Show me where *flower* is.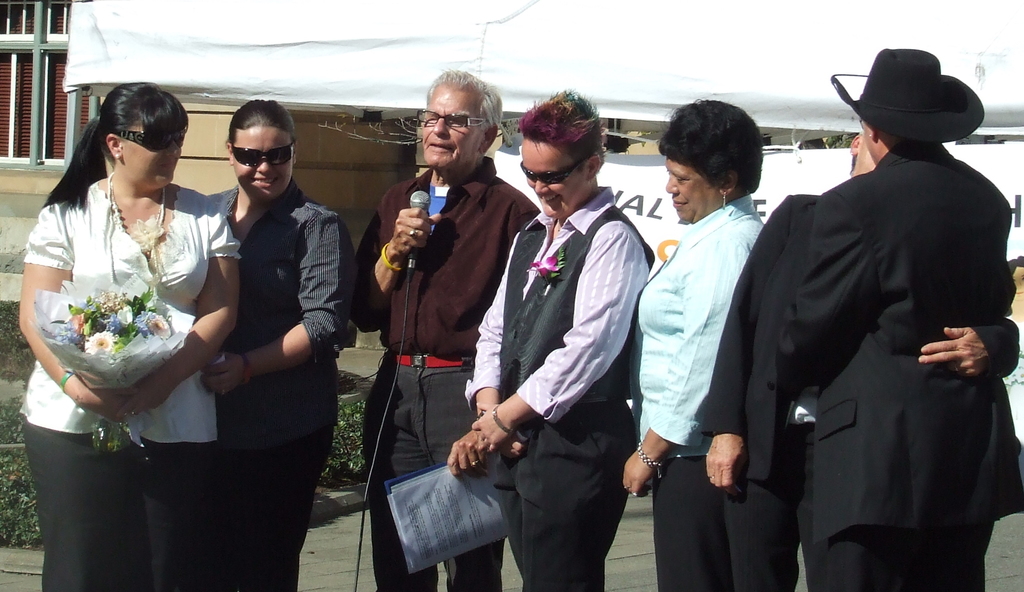
*flower* is at [x1=528, y1=253, x2=553, y2=276].
